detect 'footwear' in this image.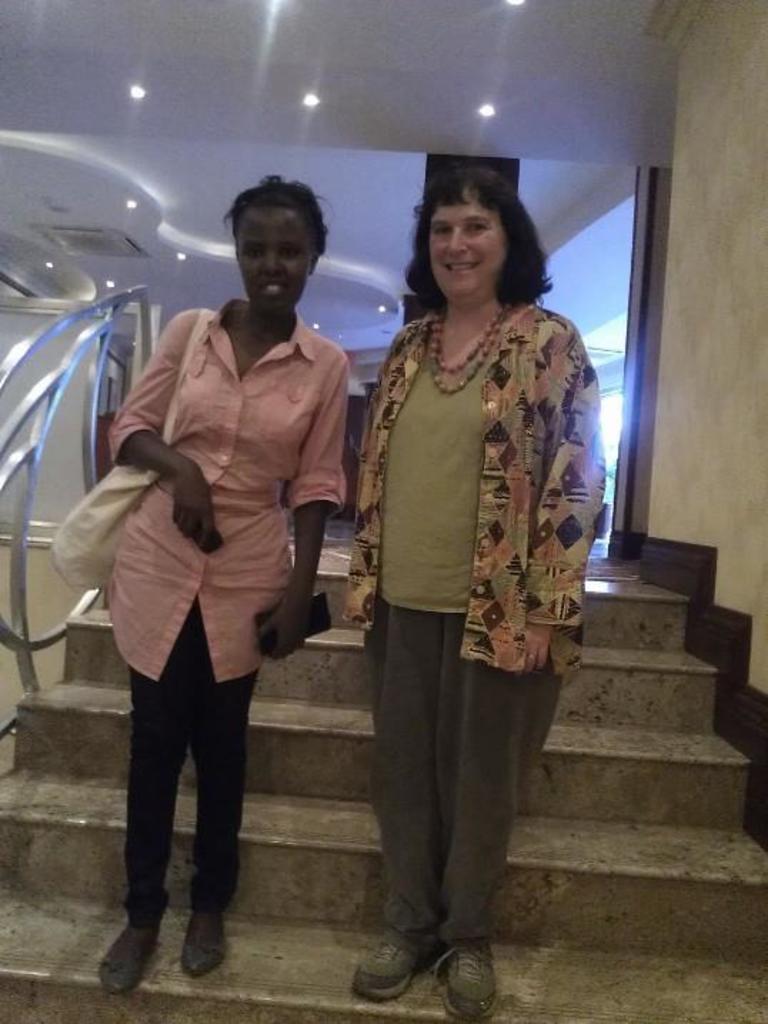
Detection: crop(435, 944, 487, 1023).
